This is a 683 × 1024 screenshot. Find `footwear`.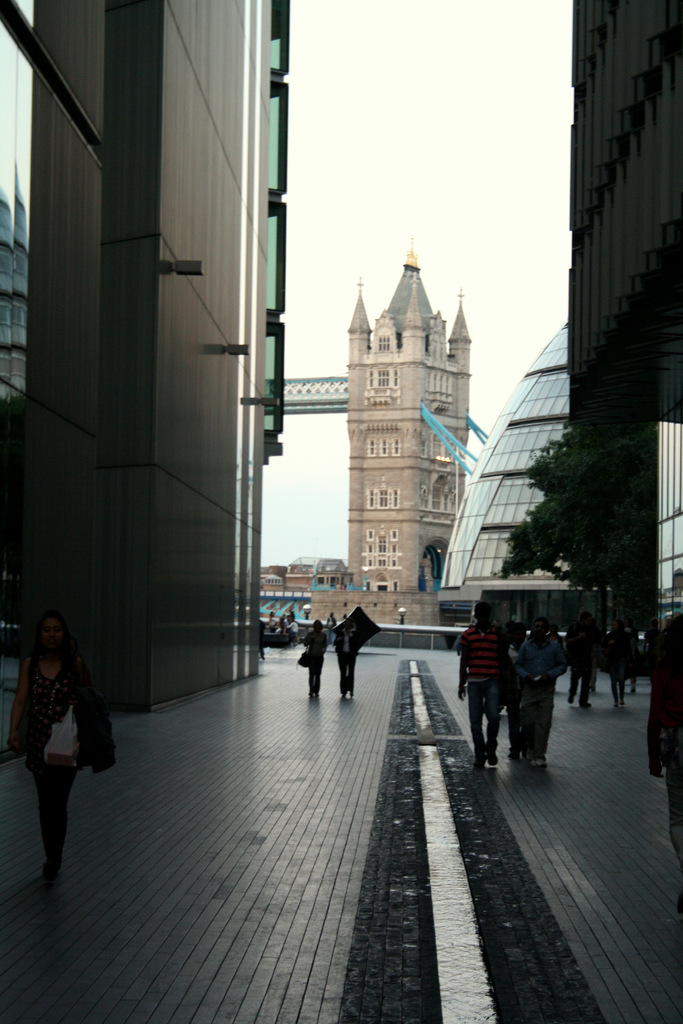
Bounding box: crop(530, 753, 549, 774).
